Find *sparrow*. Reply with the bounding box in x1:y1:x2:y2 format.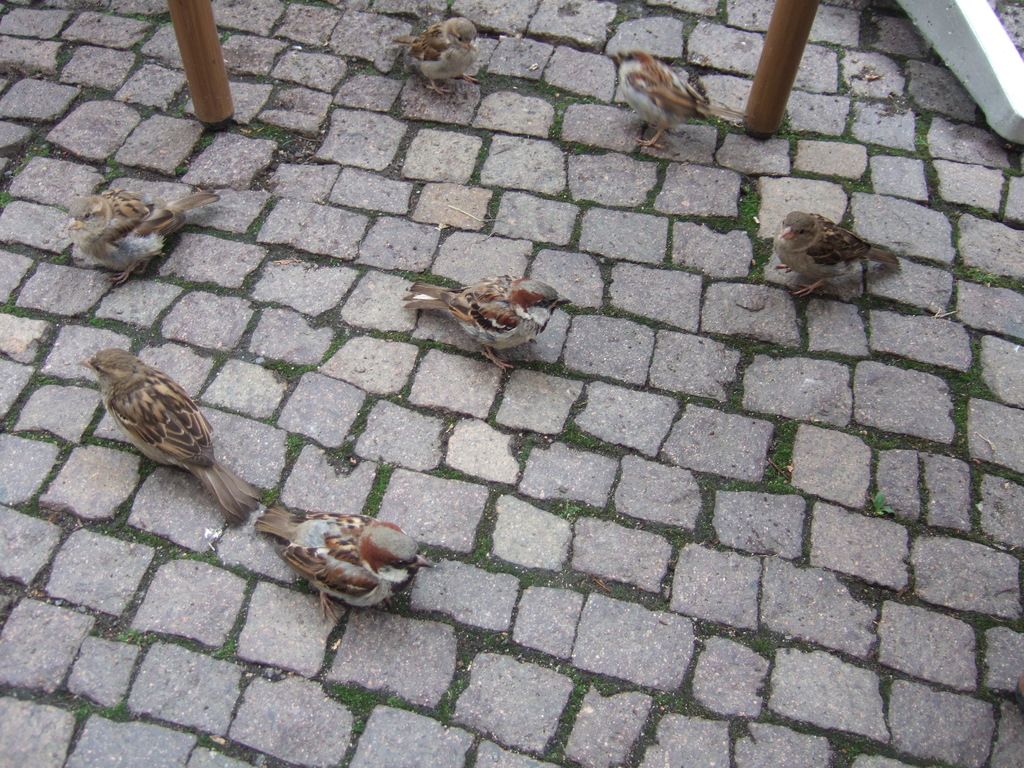
255:501:432:621.
